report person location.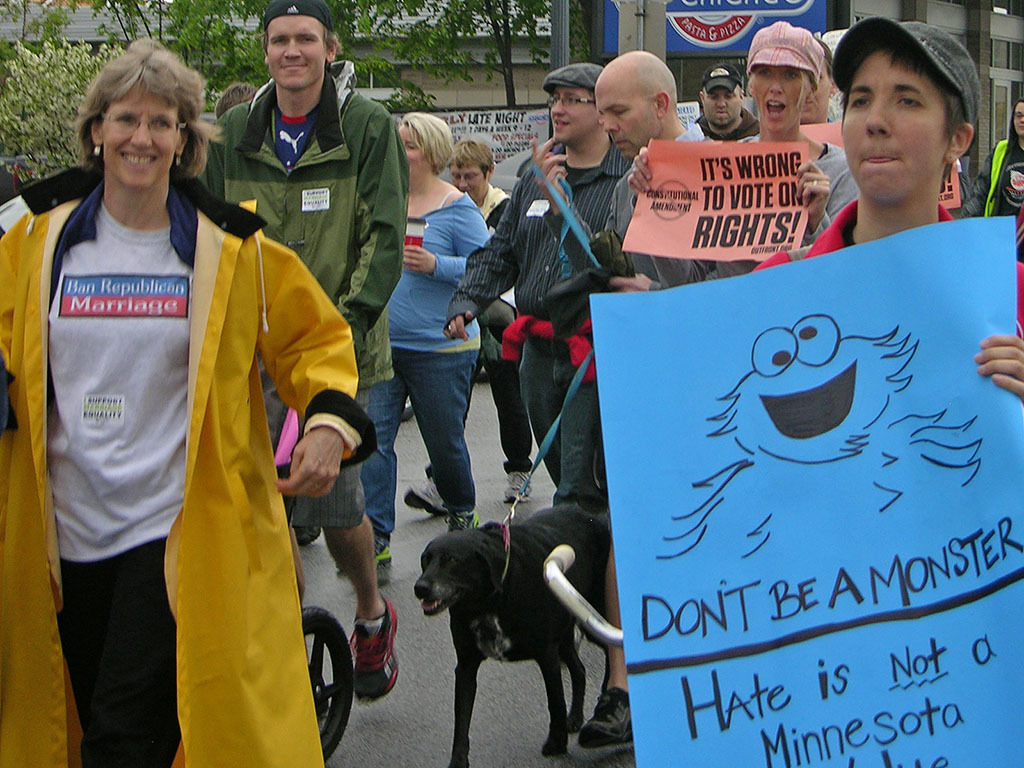
Report: (644,3,1023,767).
